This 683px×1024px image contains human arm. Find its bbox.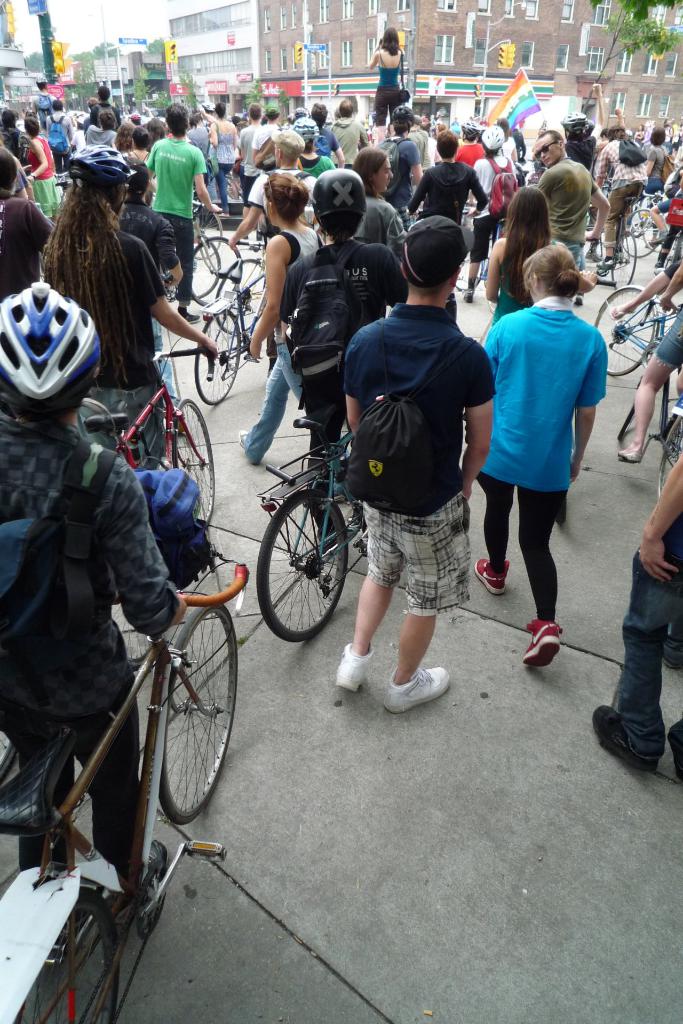
[143, 147, 159, 198].
